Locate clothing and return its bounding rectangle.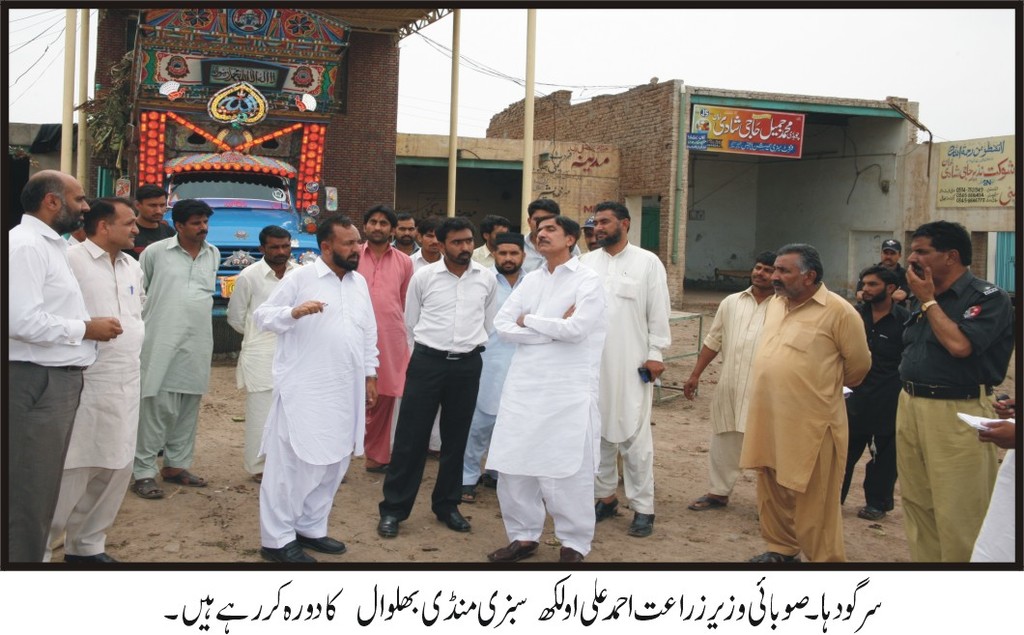
834,286,904,520.
